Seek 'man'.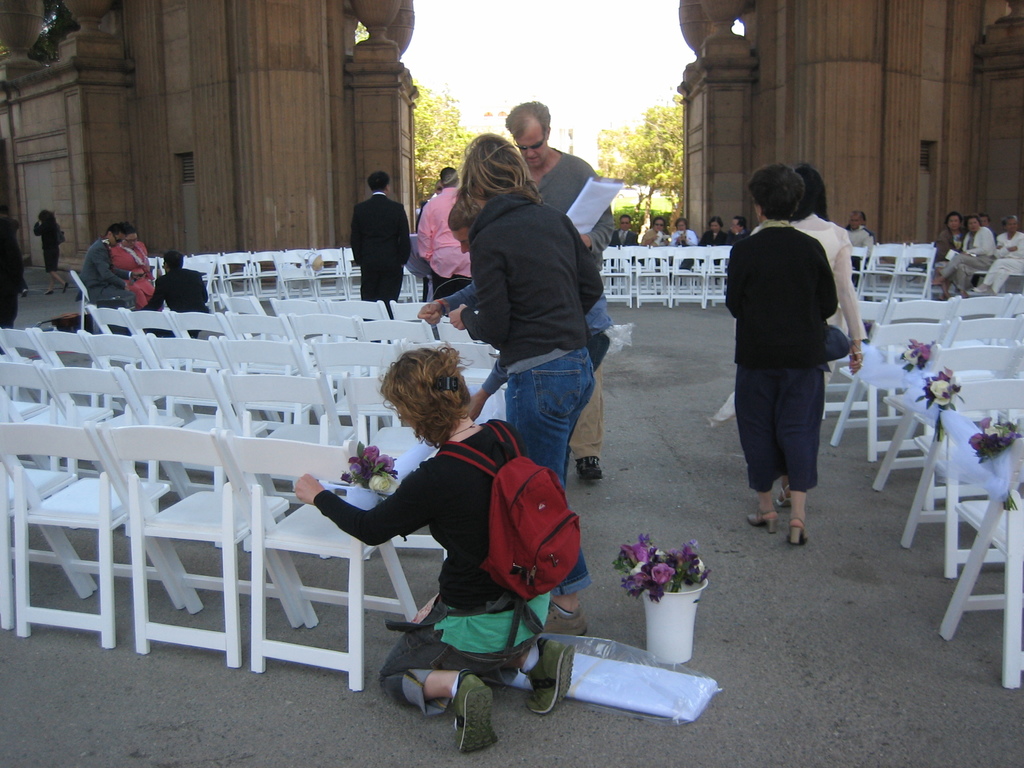
[139, 249, 211, 327].
